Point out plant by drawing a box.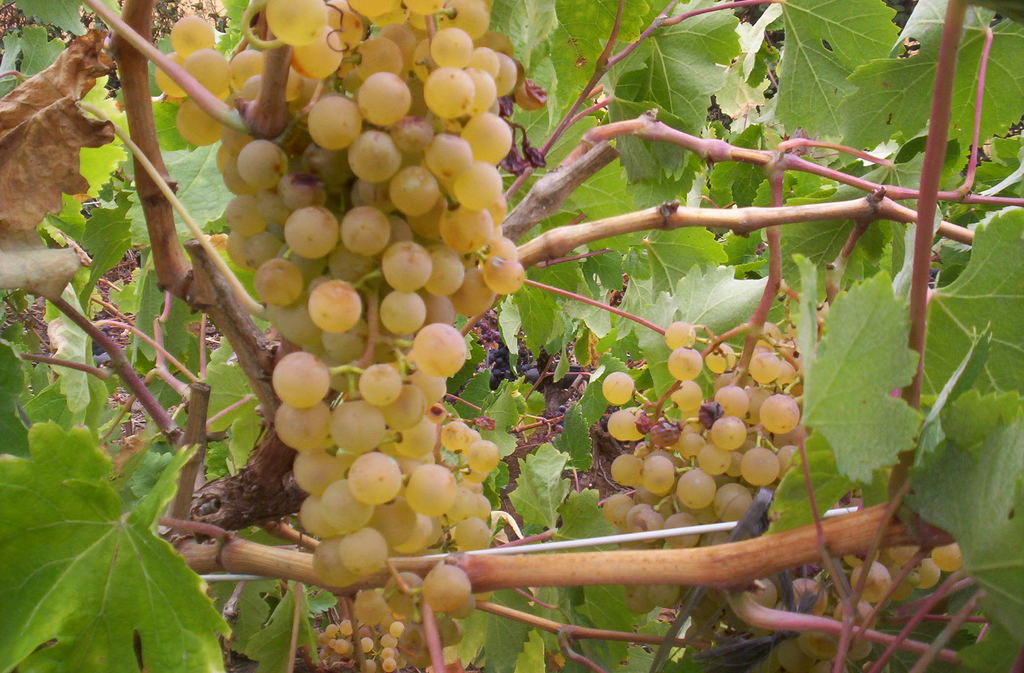
bbox=[0, 0, 1023, 666].
